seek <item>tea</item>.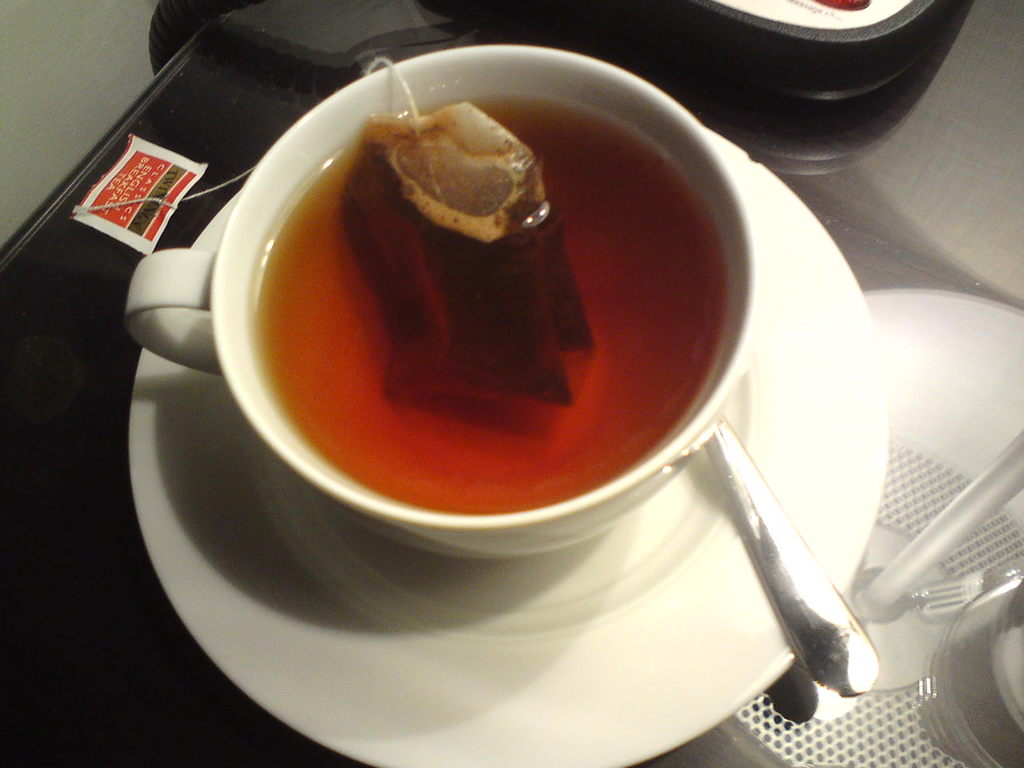
box(248, 90, 730, 514).
